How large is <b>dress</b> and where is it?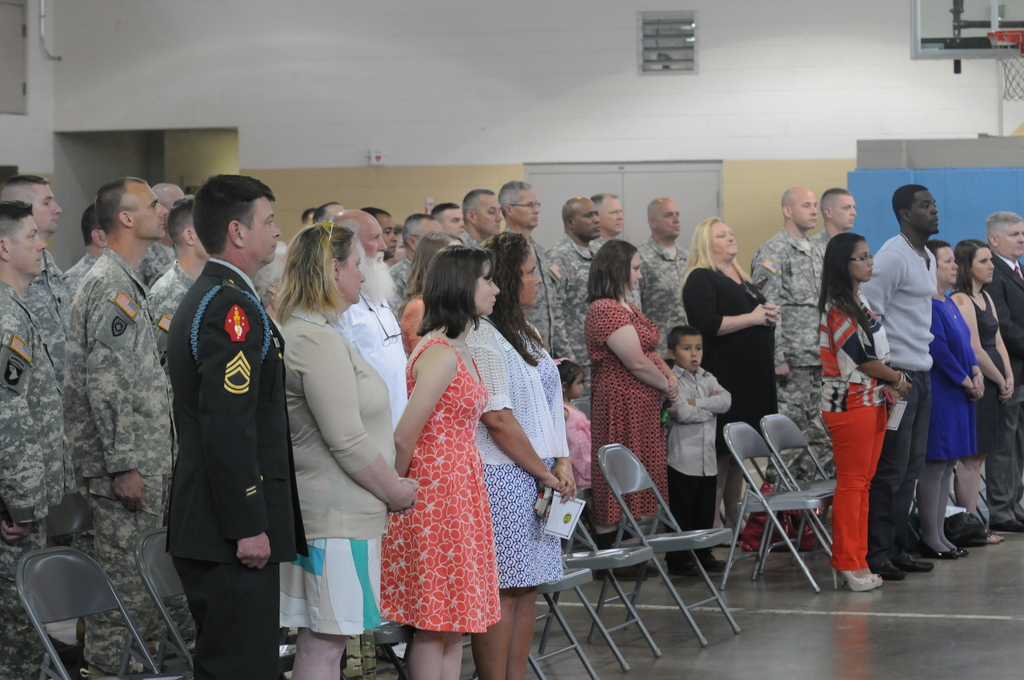
Bounding box: BBox(973, 285, 1005, 457).
